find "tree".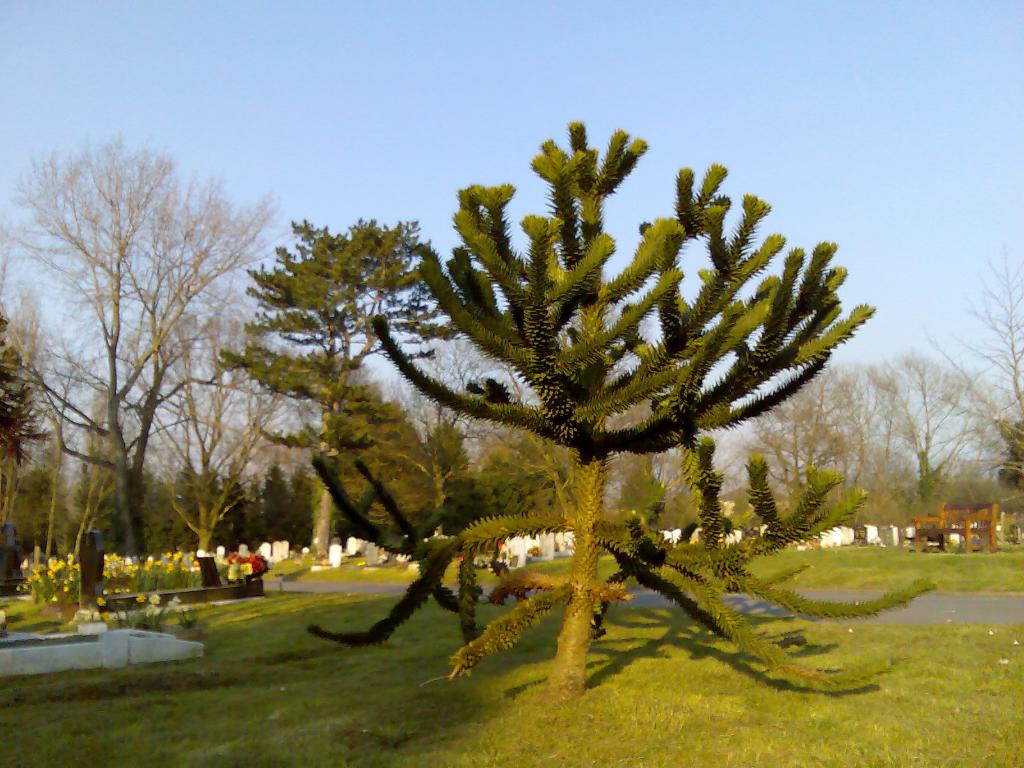
<bbox>381, 365, 425, 452</bbox>.
